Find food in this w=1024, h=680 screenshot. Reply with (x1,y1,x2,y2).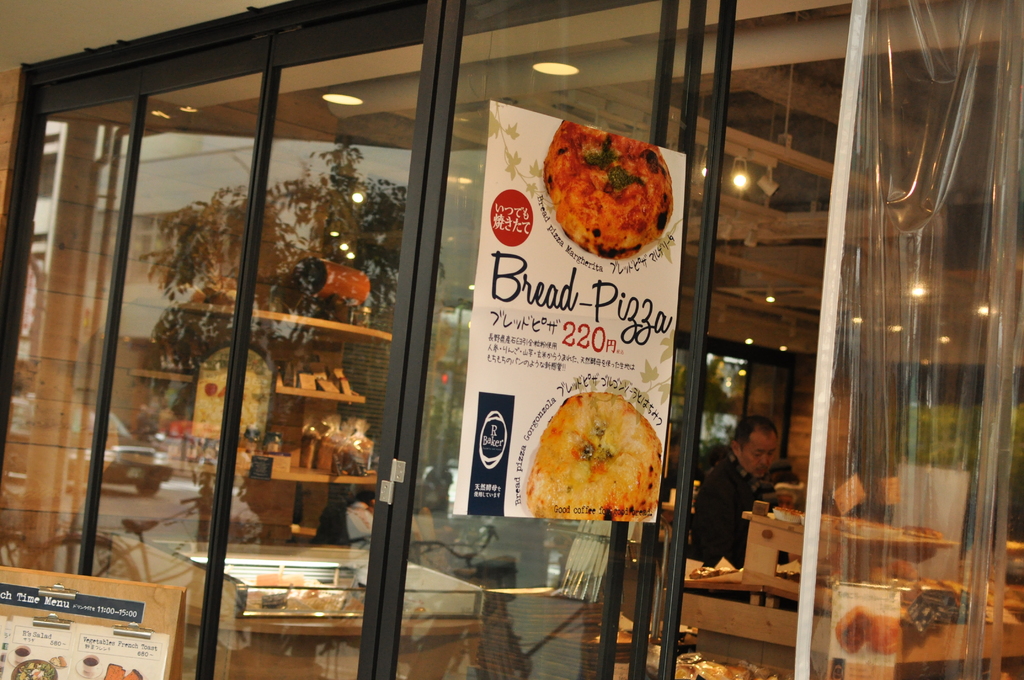
(522,391,663,520).
